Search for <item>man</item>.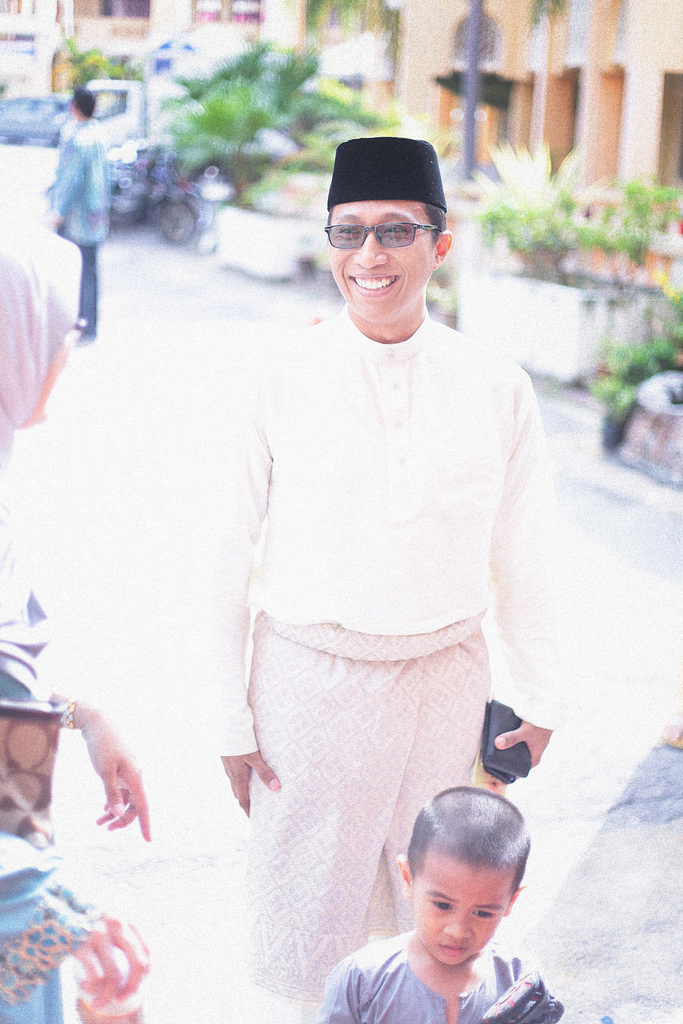
Found at bbox(48, 88, 113, 335).
